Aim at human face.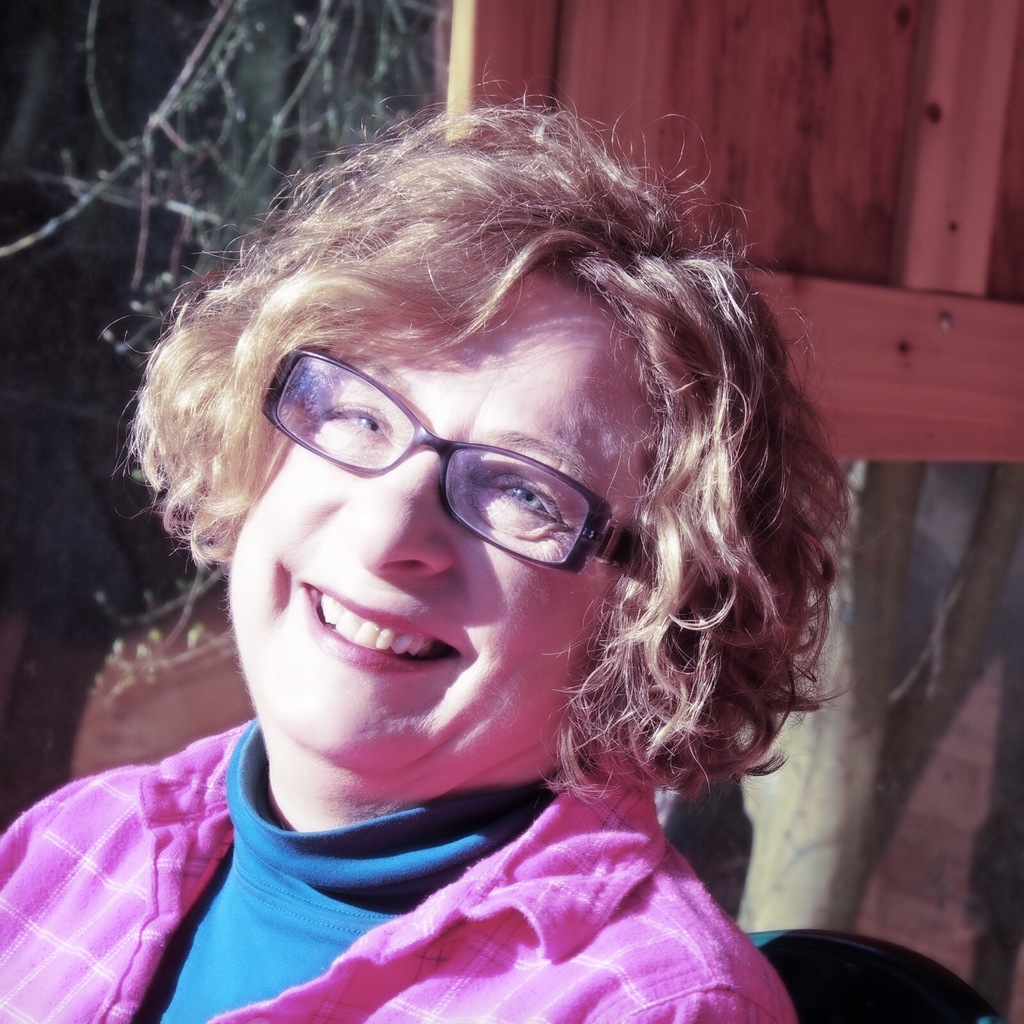
Aimed at l=219, t=256, r=636, b=765.
